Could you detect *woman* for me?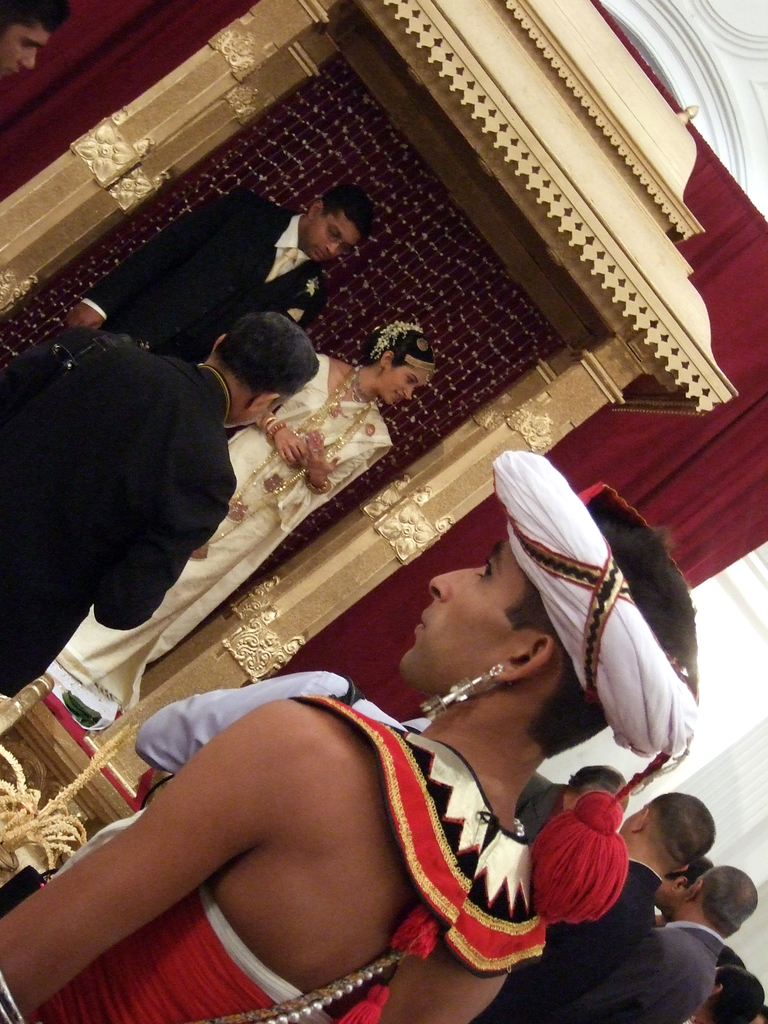
Detection result: rect(0, 447, 700, 1023).
